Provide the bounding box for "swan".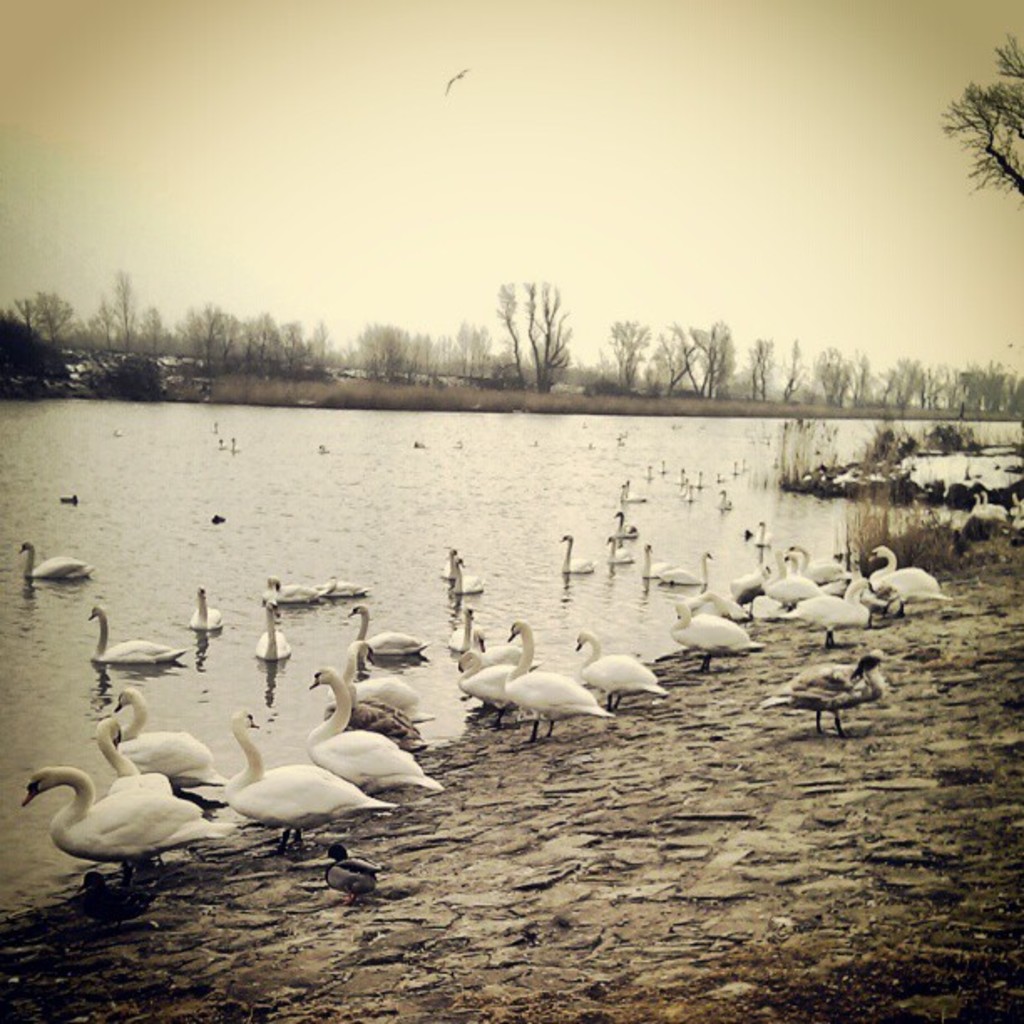
629:484:646:500.
